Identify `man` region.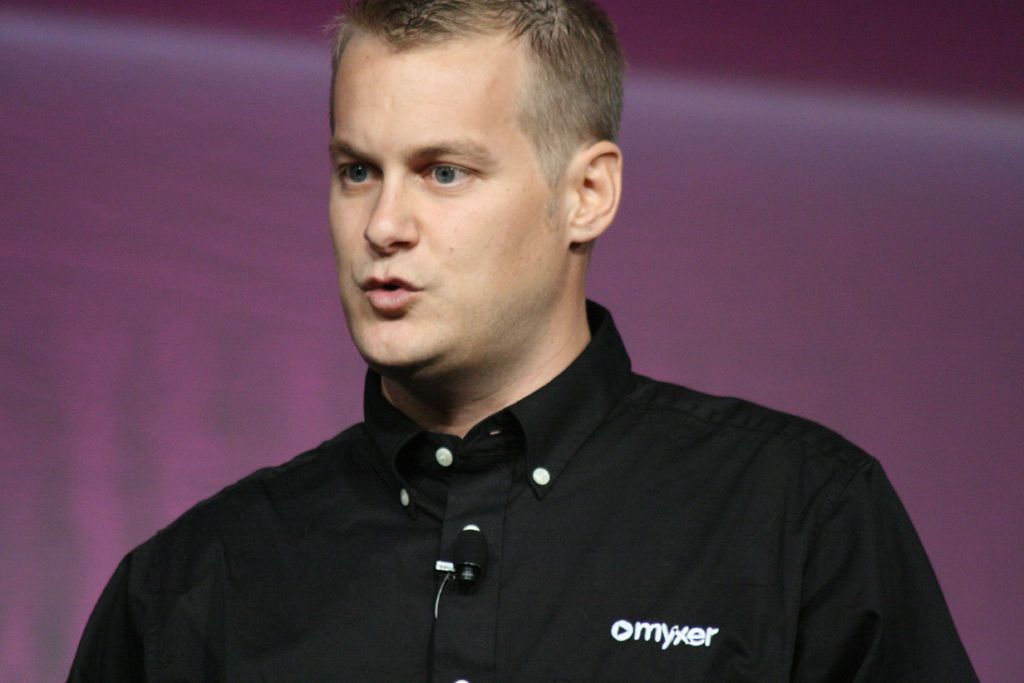
Region: 81,19,936,660.
